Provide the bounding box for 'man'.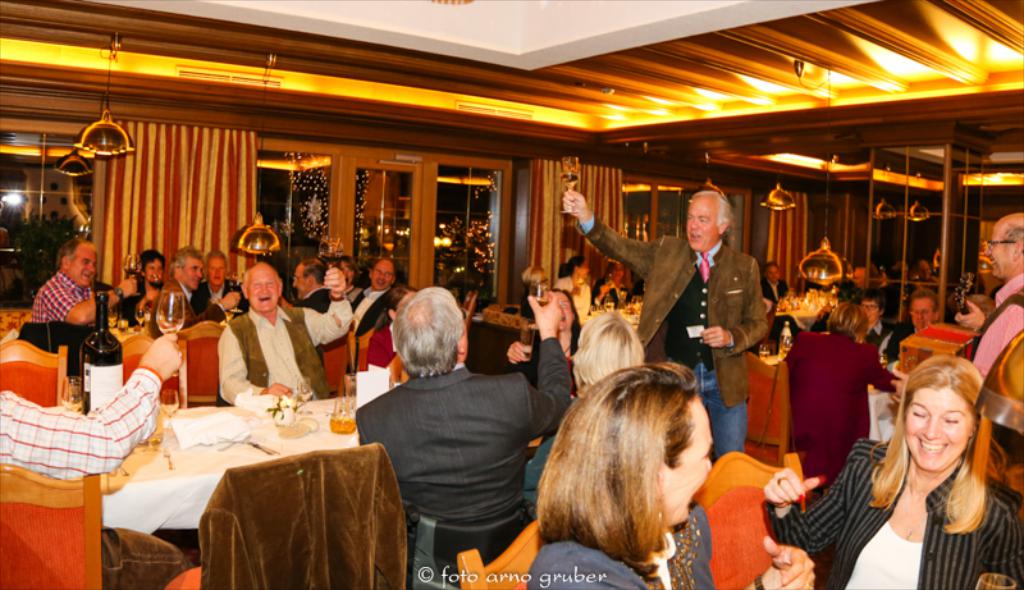
select_region(351, 284, 573, 582).
